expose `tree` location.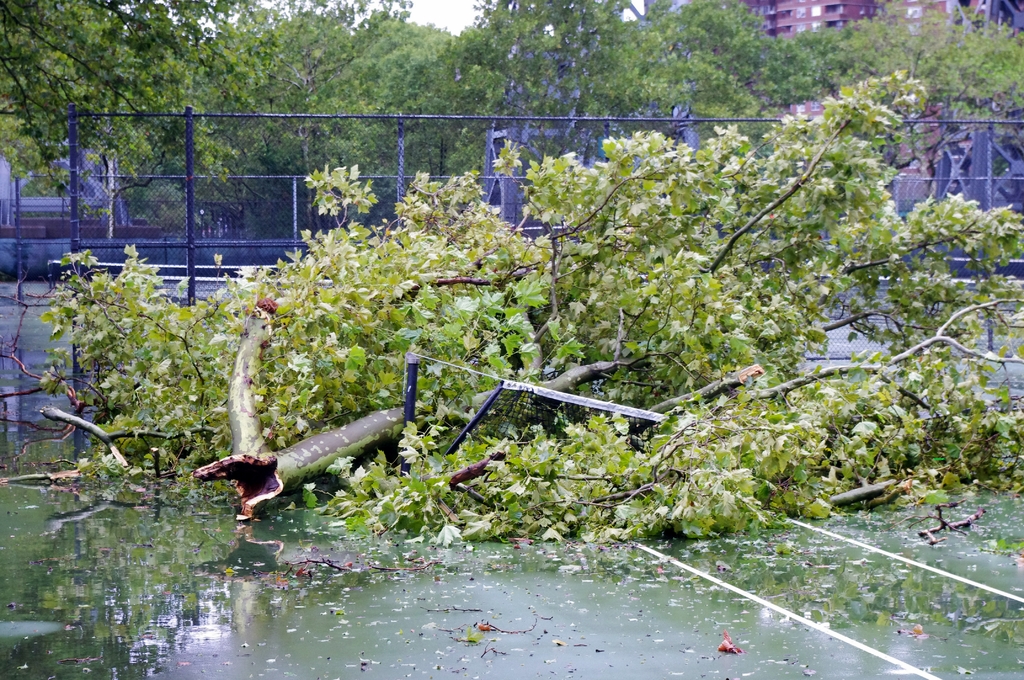
Exposed at {"left": 923, "top": 5, "right": 1023, "bottom": 165}.
